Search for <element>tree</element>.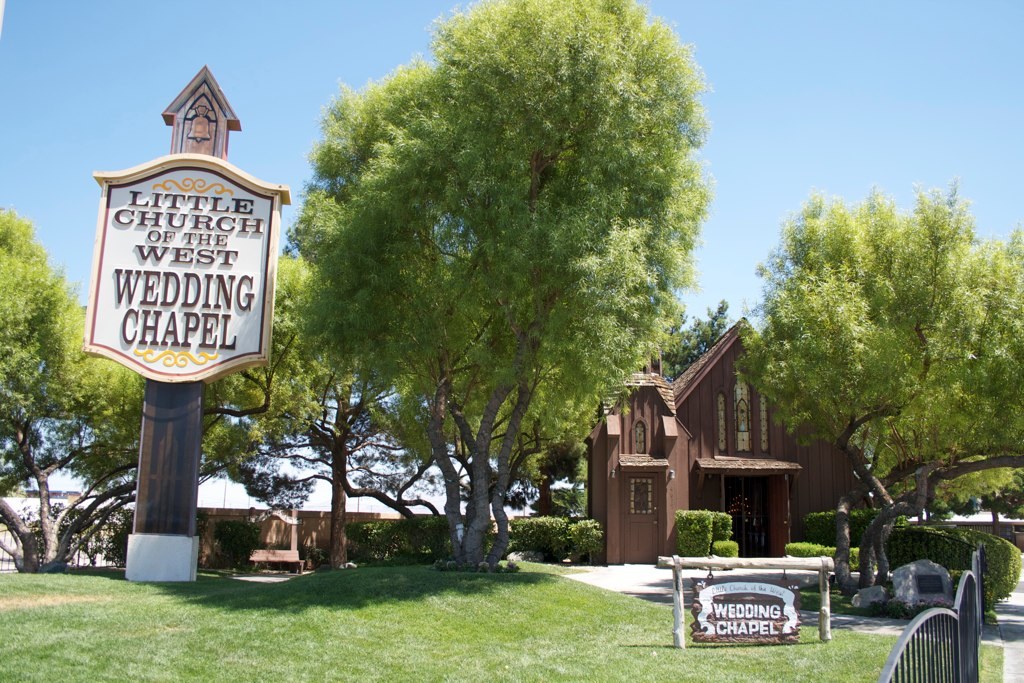
Found at BBox(202, 243, 430, 565).
